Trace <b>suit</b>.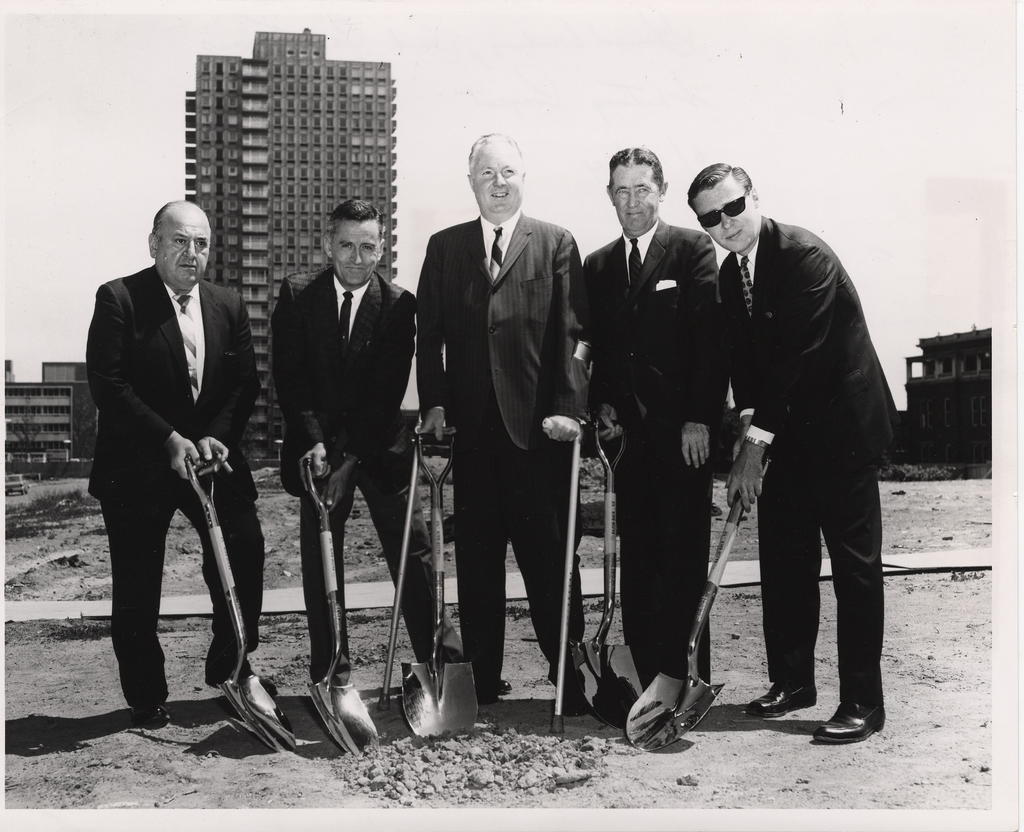
Traced to [left=267, top=262, right=468, bottom=684].
